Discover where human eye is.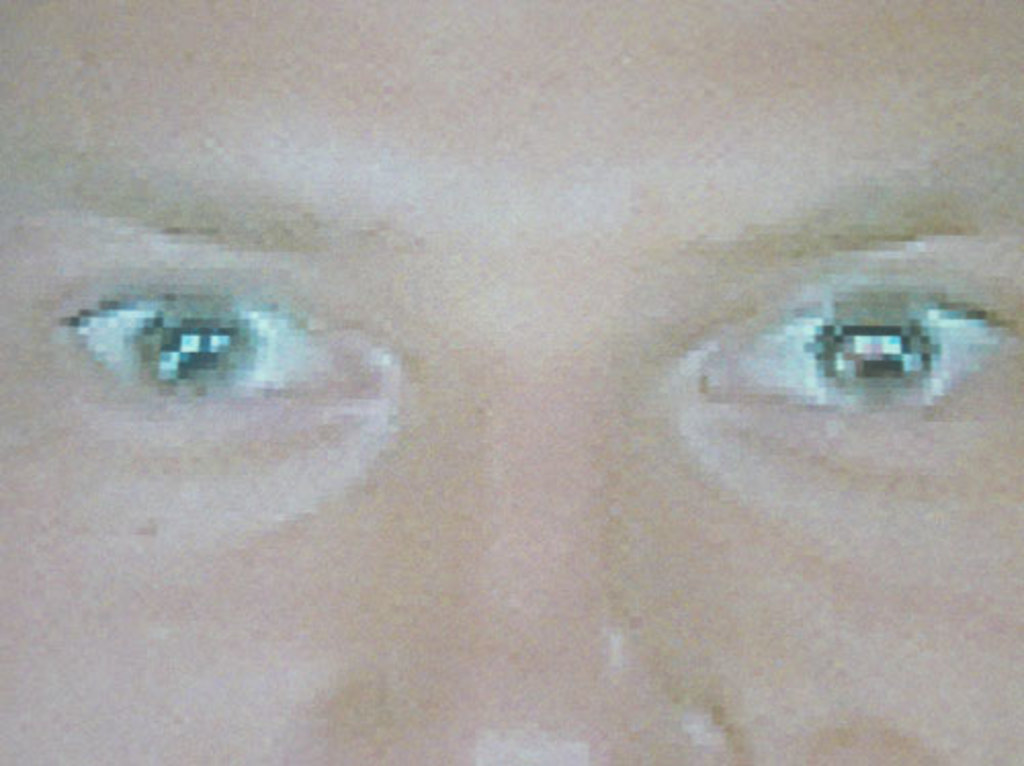
Discovered at [29,256,365,434].
